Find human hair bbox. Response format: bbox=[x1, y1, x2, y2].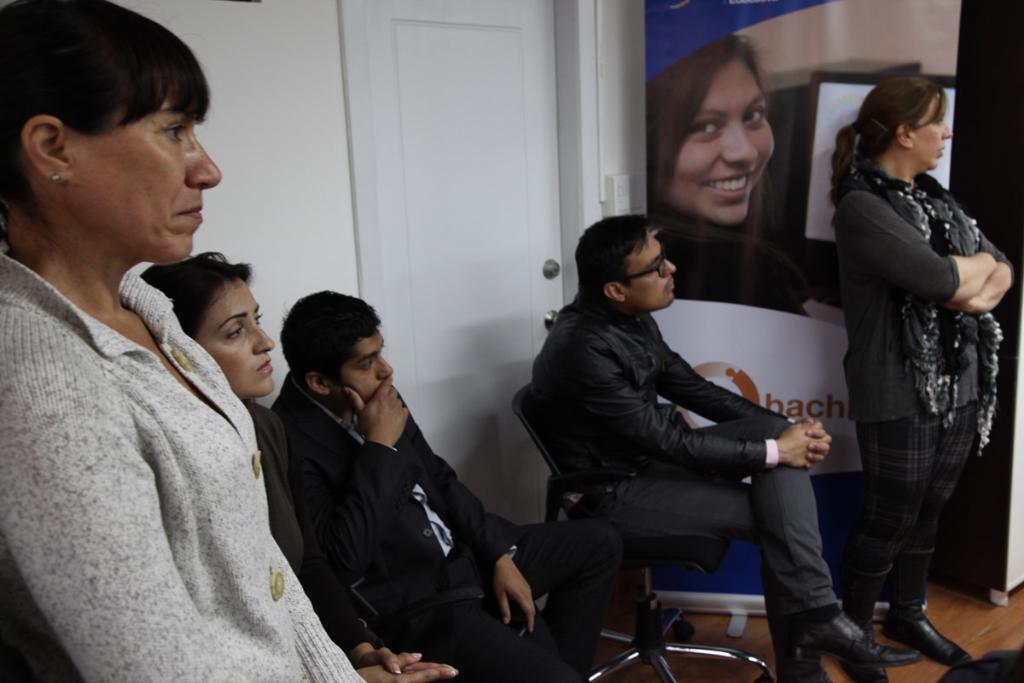
bbox=[142, 254, 255, 342].
